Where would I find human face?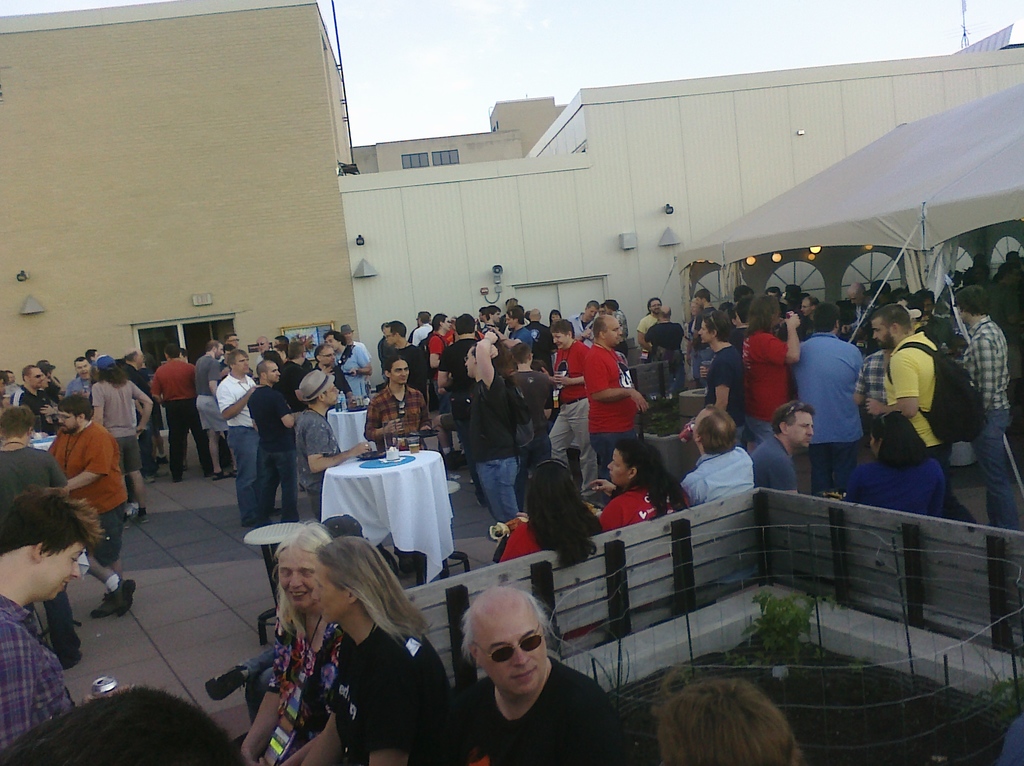
At <region>256, 338, 267, 357</region>.
